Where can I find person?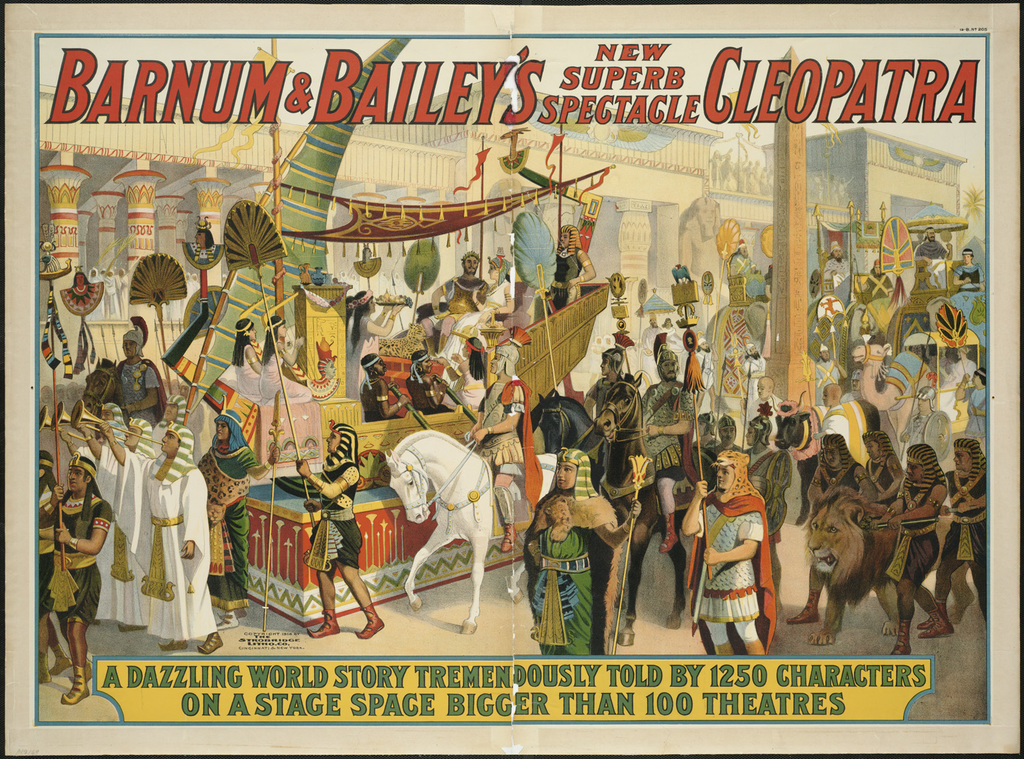
You can find it at BBox(790, 432, 871, 625).
